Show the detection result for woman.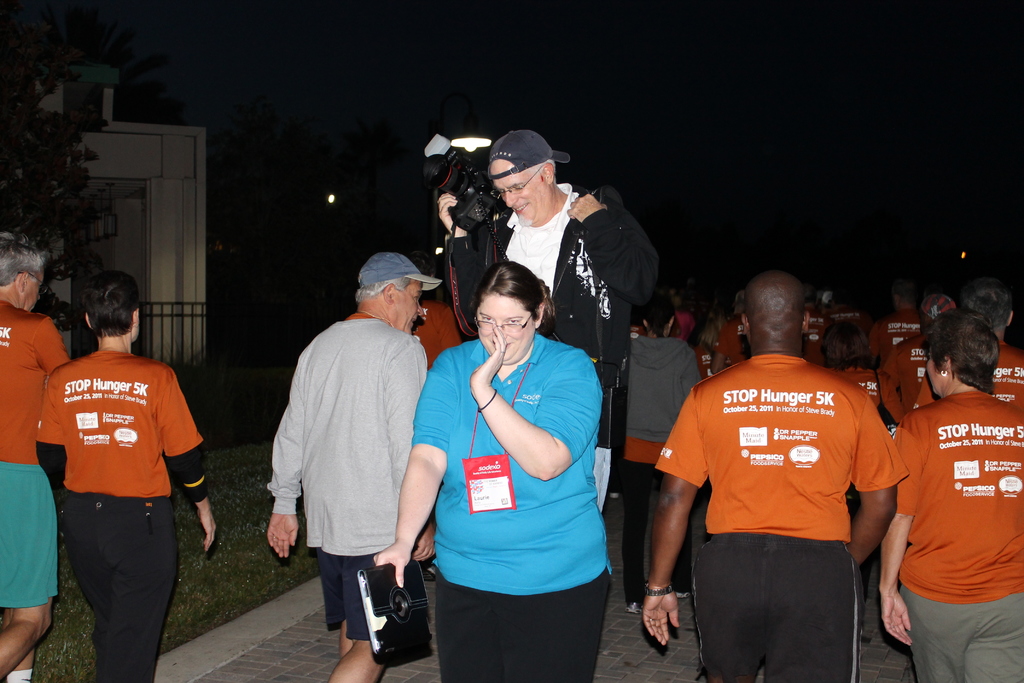
880,310,1023,682.
